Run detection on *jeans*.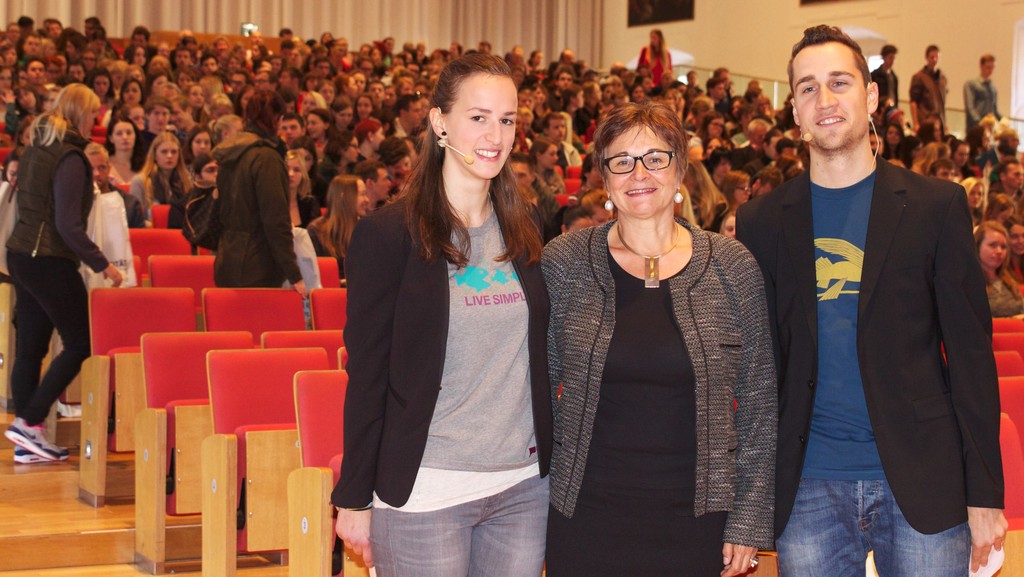
Result: bbox=[364, 479, 575, 576].
